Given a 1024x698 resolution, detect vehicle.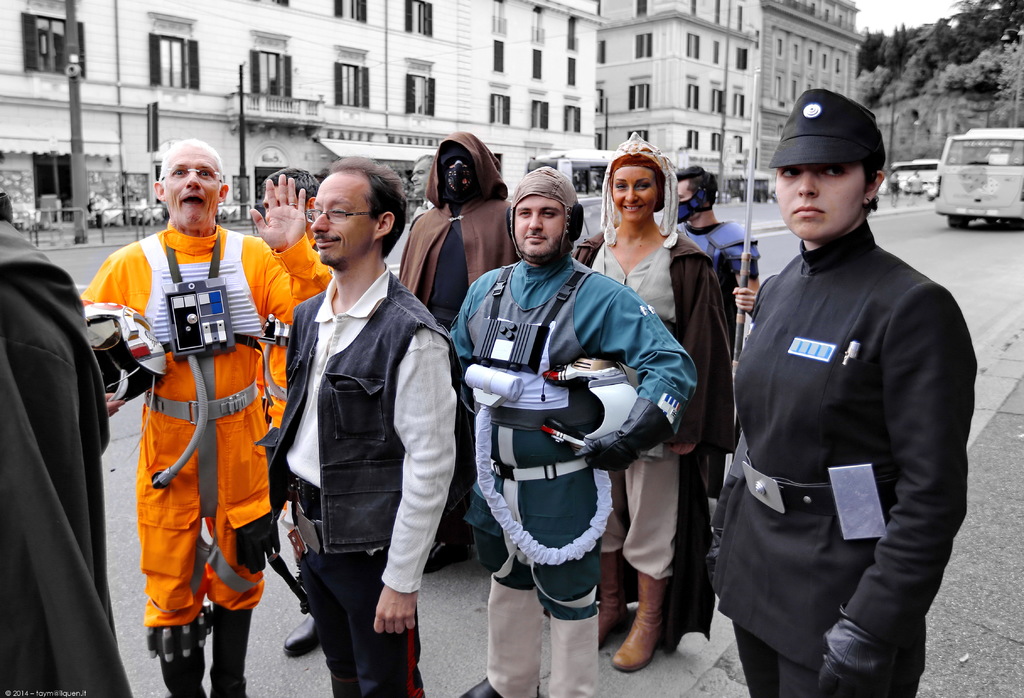
(left=893, top=158, right=940, bottom=191).
